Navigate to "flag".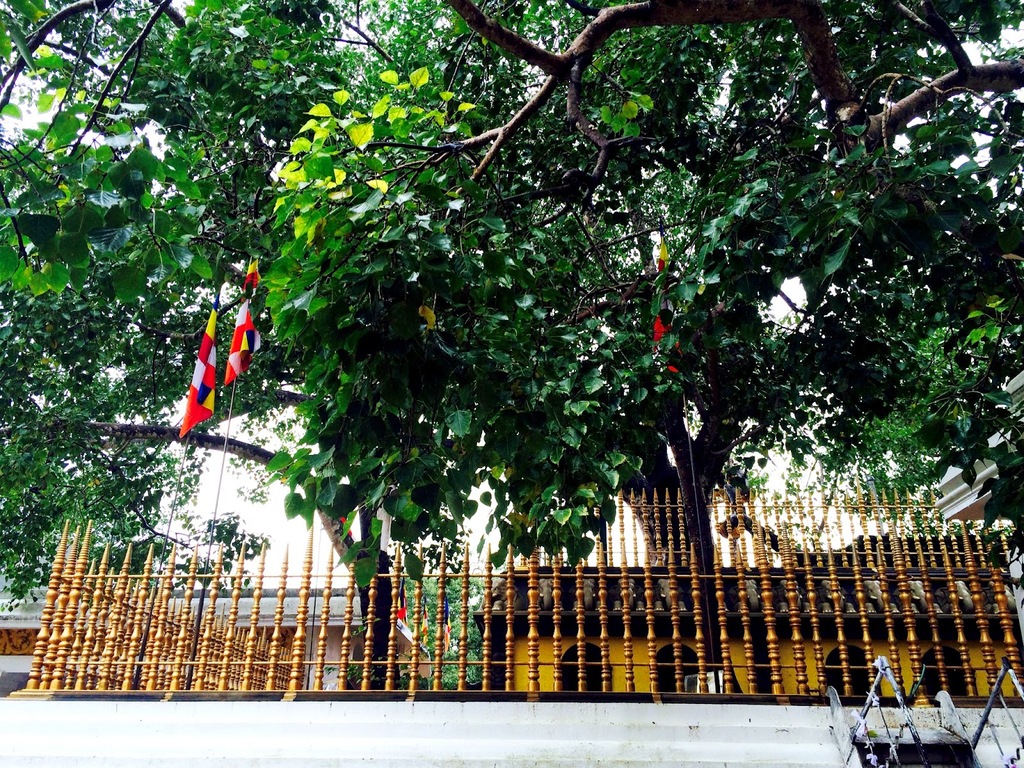
Navigation target: box(176, 287, 218, 438).
